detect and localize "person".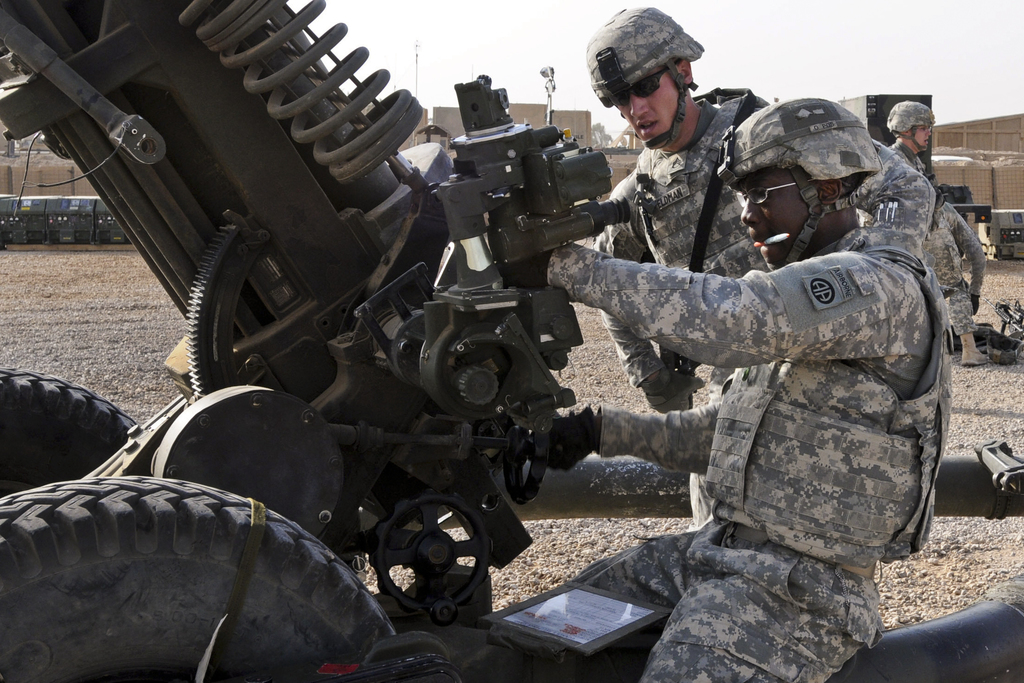
Localized at 509/89/965/682.
